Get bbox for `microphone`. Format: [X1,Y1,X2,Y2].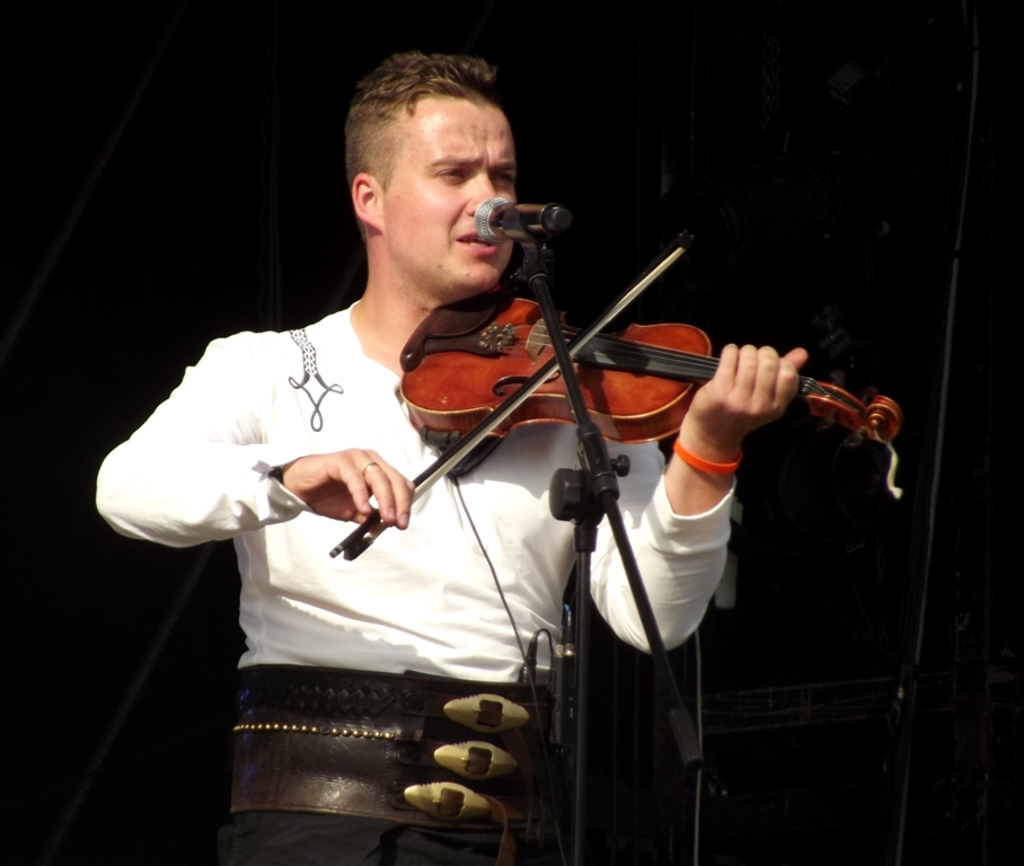
[476,196,572,245].
